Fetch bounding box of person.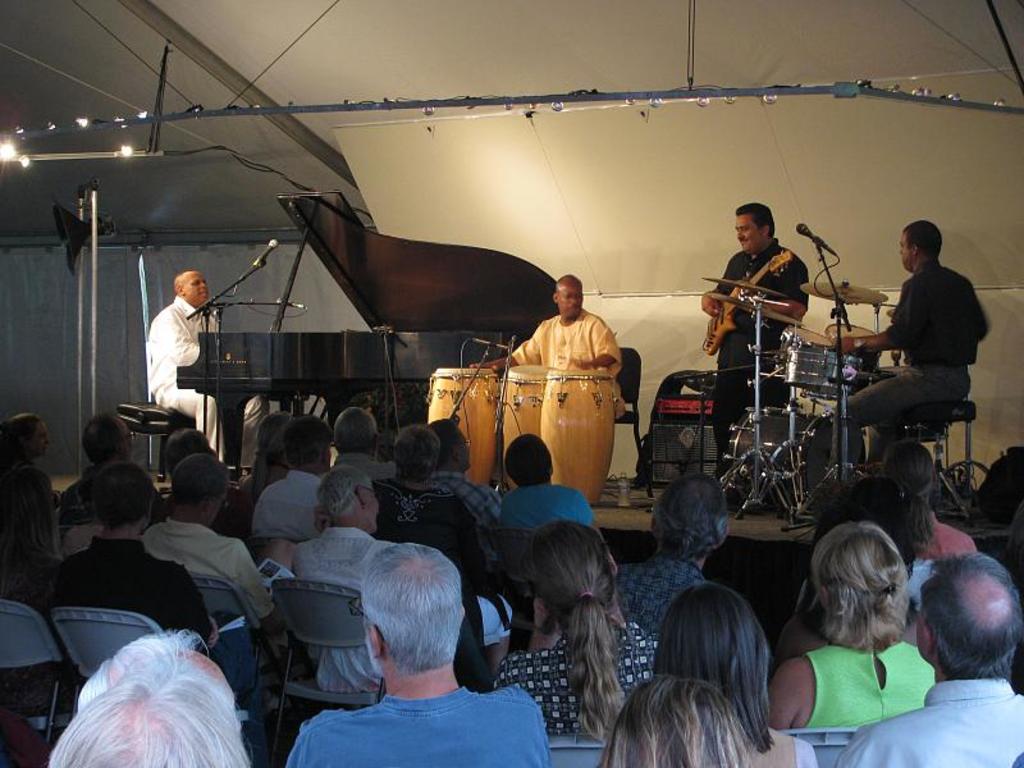
Bbox: bbox=[500, 426, 594, 529].
